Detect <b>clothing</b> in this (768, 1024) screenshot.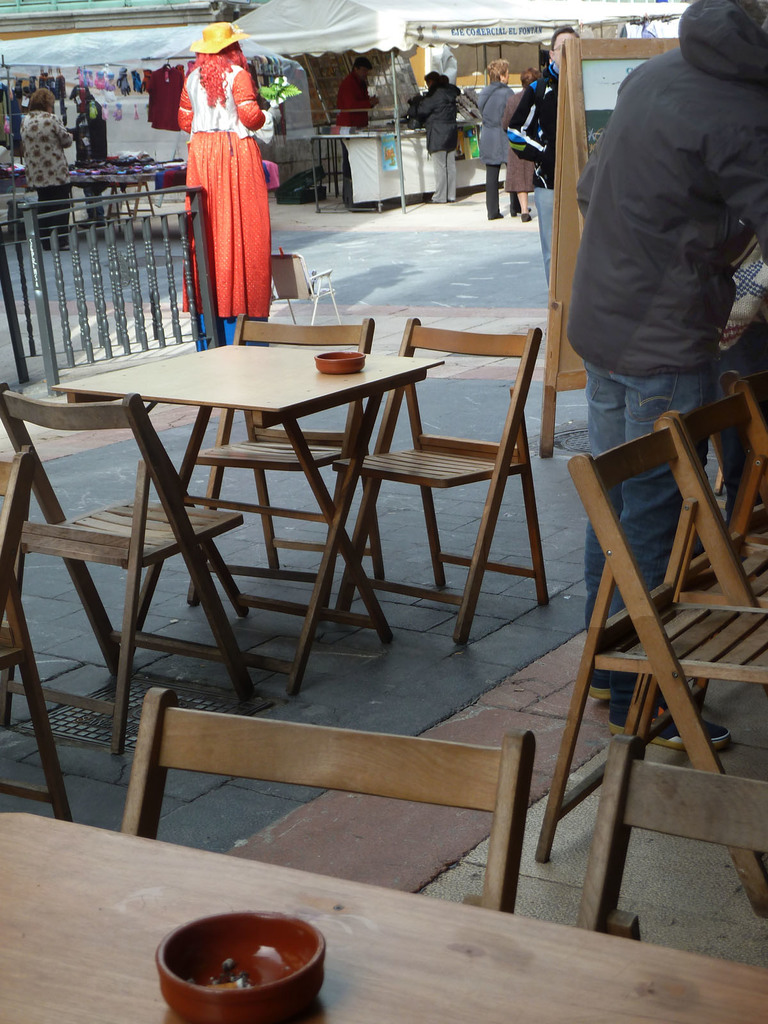
Detection: [514, 59, 563, 278].
